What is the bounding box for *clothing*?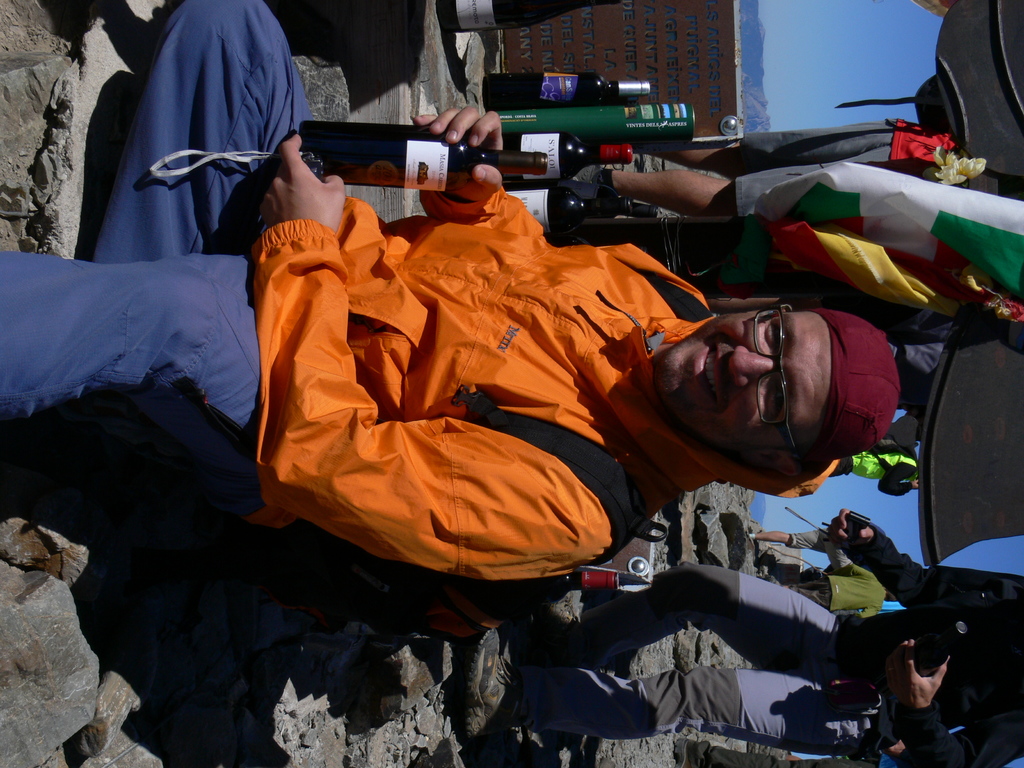
crop(836, 525, 1023, 760).
